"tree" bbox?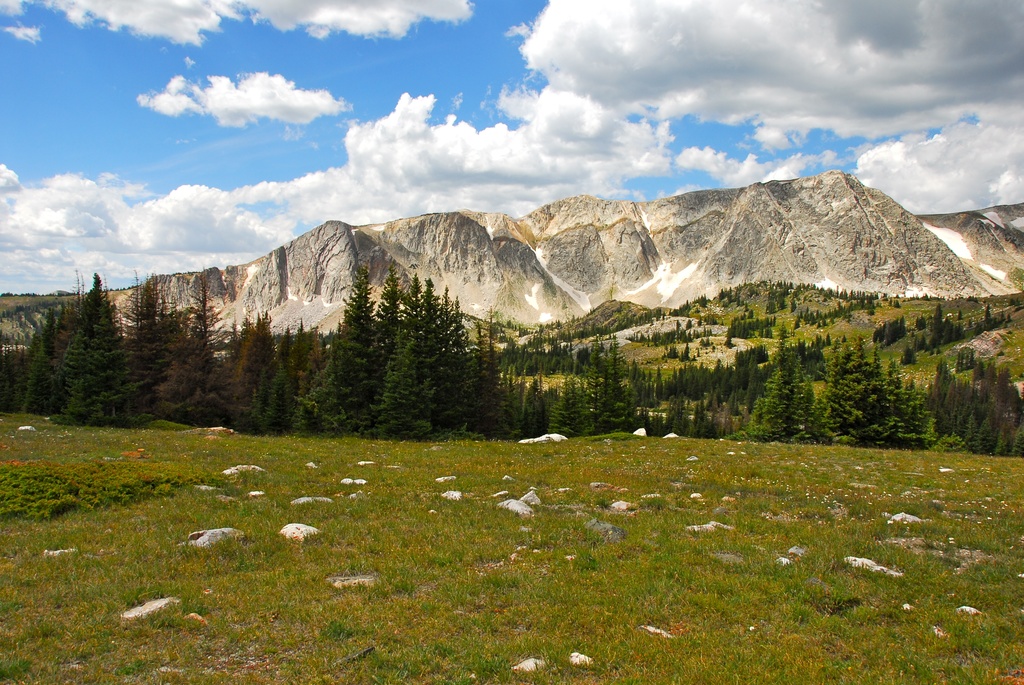
(152,294,234,427)
